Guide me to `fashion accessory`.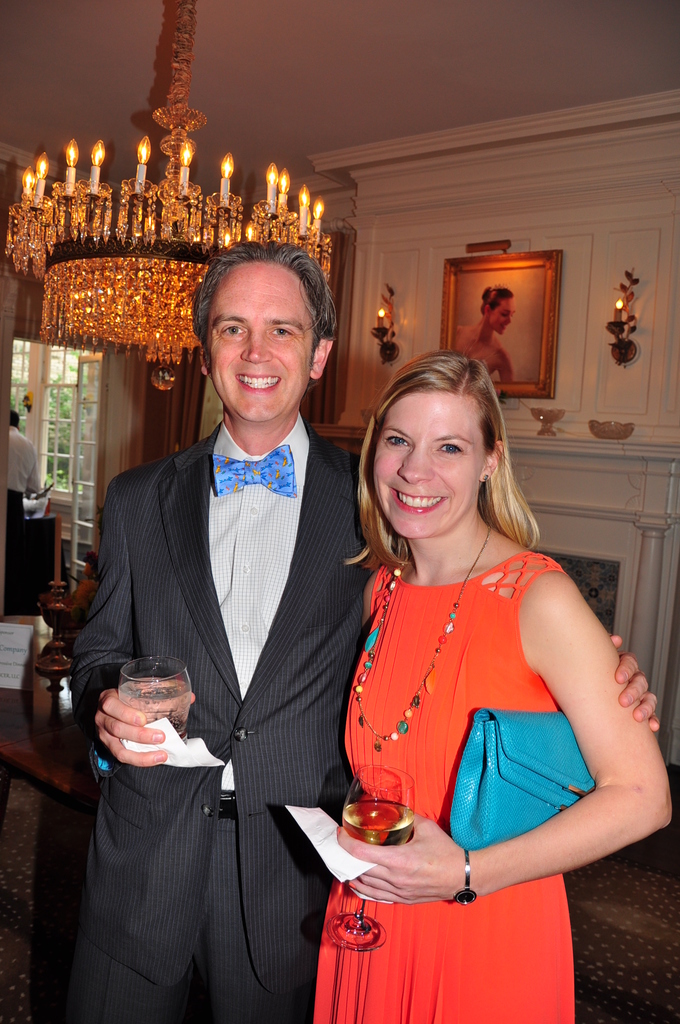
Guidance: box(213, 790, 238, 824).
